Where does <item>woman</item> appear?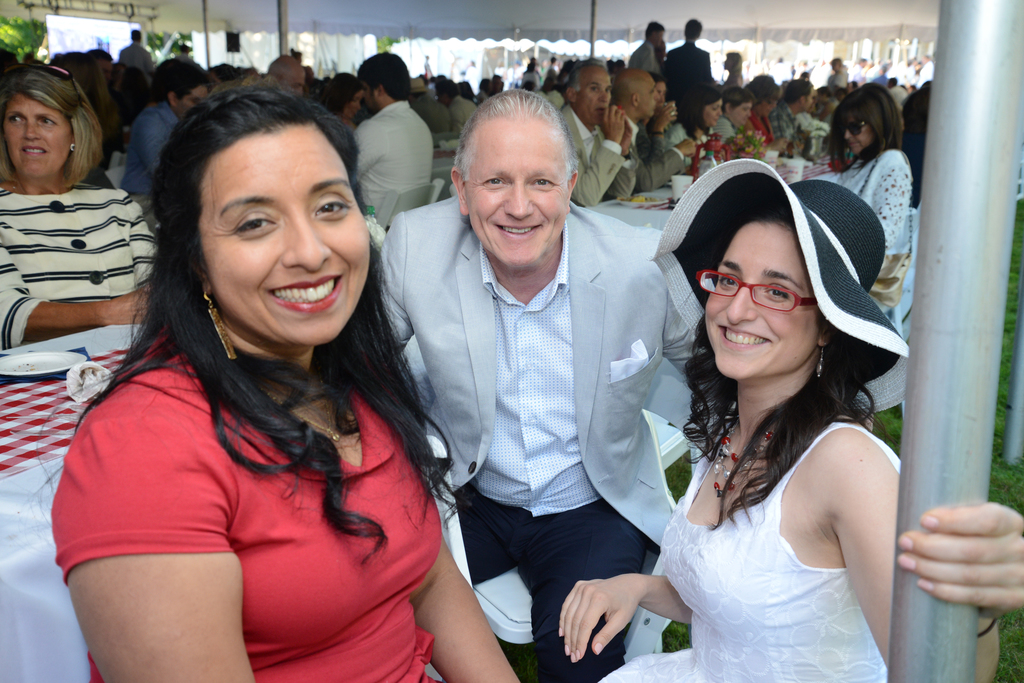
Appears at crop(722, 45, 742, 86).
